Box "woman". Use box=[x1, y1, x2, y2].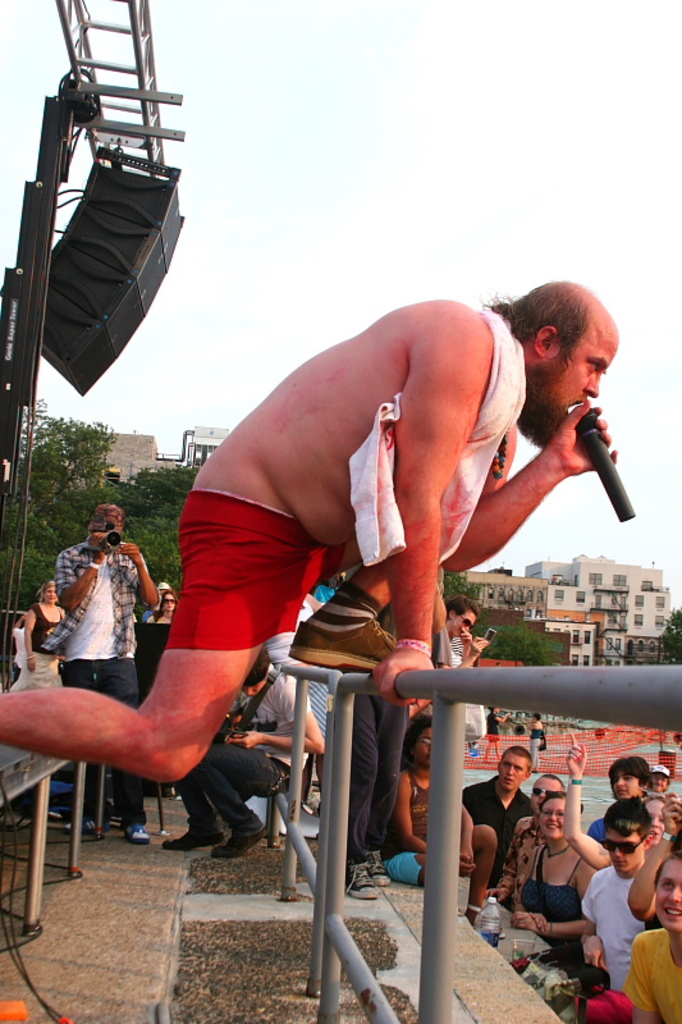
box=[517, 778, 618, 979].
